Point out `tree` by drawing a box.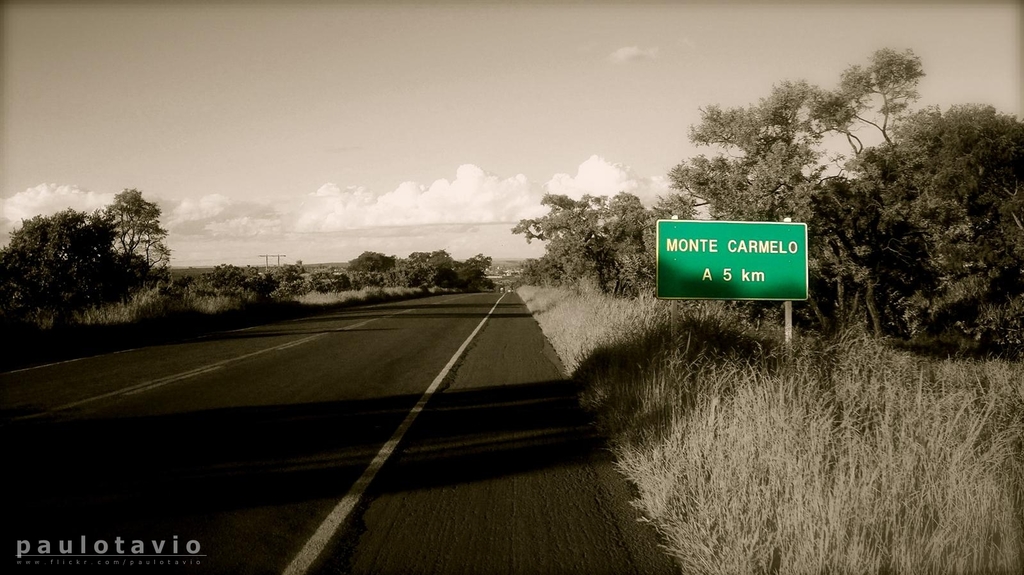
874 109 1023 364.
